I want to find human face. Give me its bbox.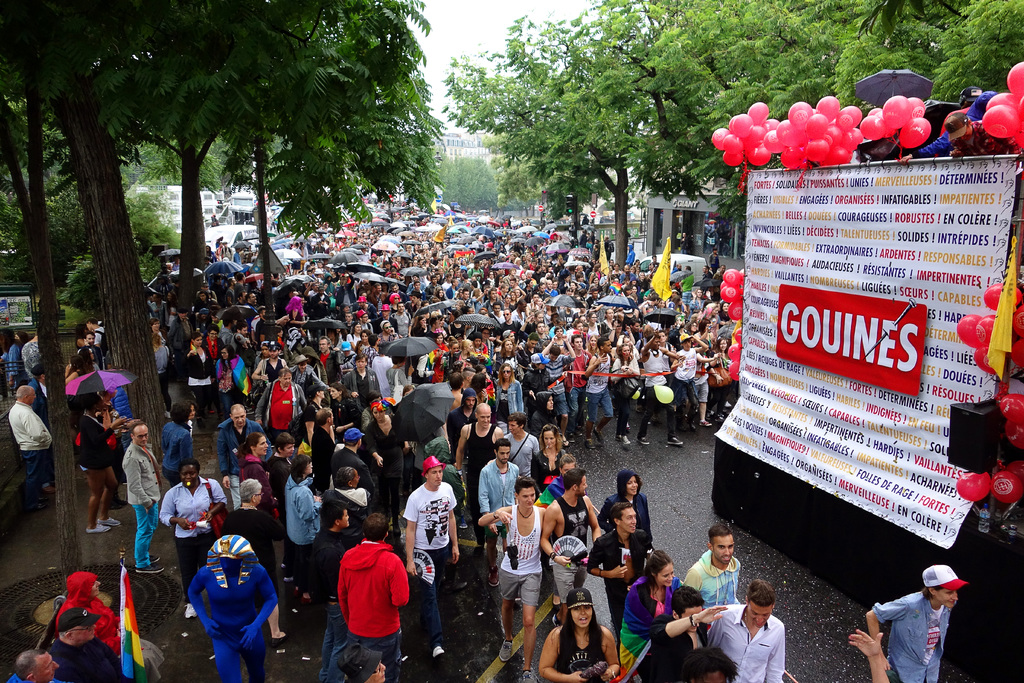
746,597,772,631.
